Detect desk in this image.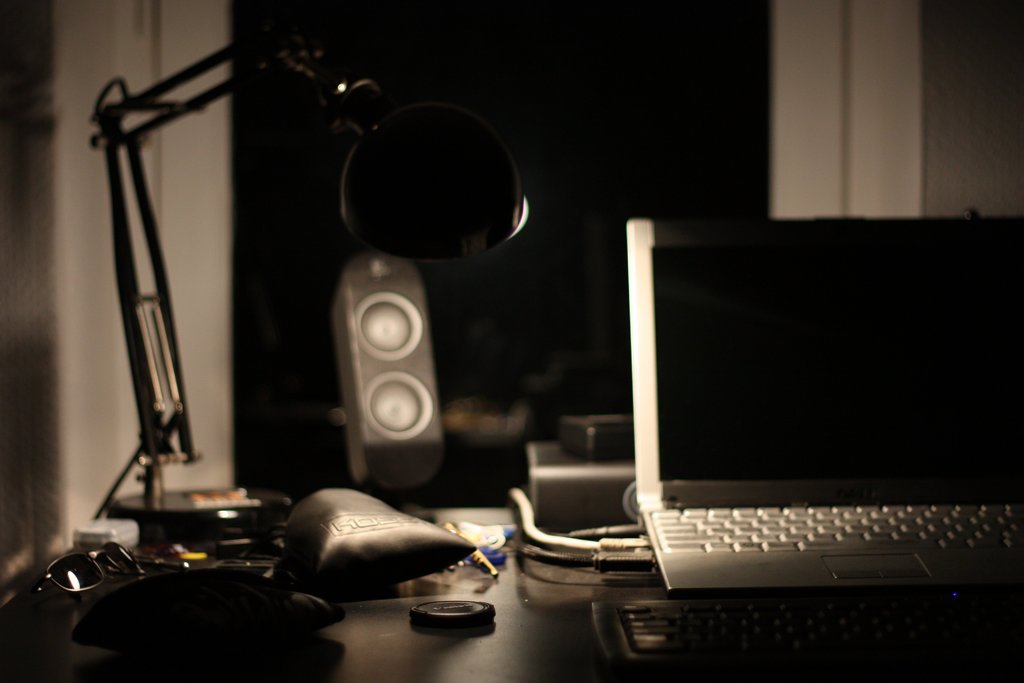
Detection: [x1=0, y1=489, x2=1023, y2=682].
